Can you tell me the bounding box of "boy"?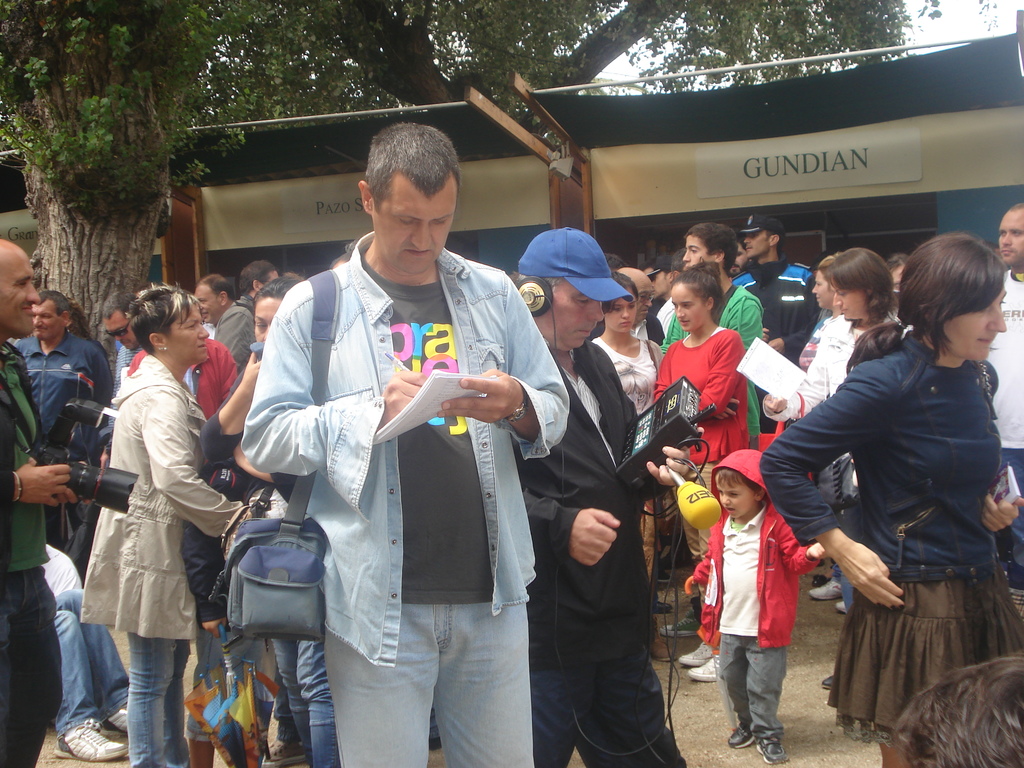
pyautogui.locateOnScreen(686, 448, 826, 763).
